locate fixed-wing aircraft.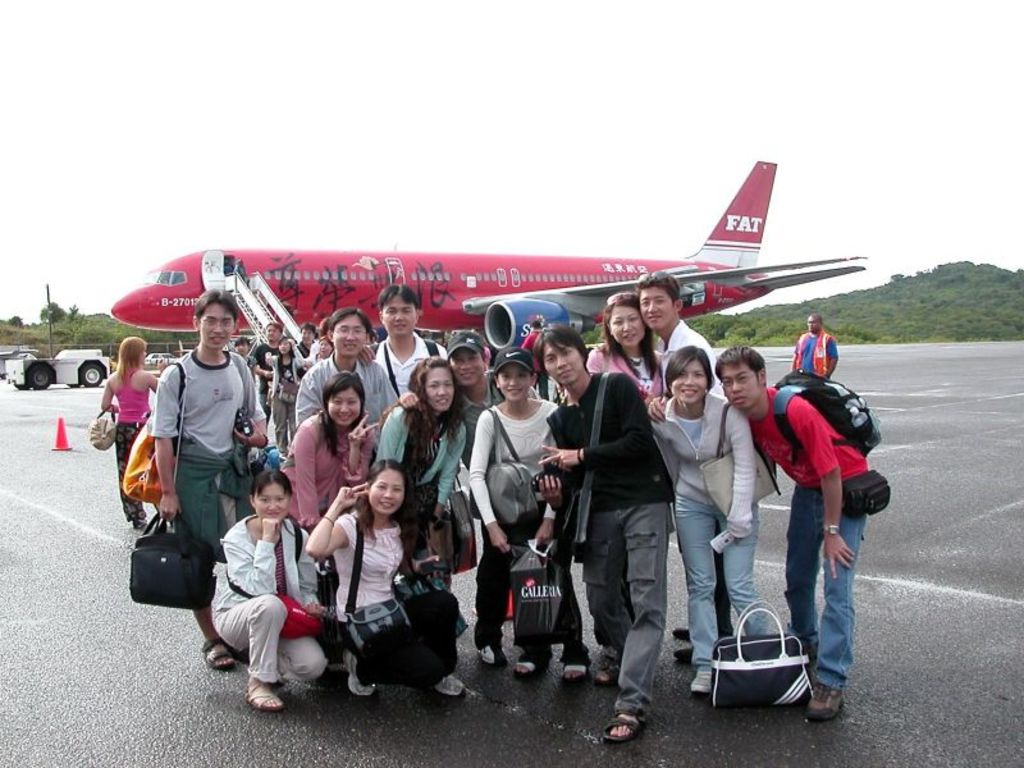
Bounding box: {"x1": 109, "y1": 160, "x2": 865, "y2": 356}.
